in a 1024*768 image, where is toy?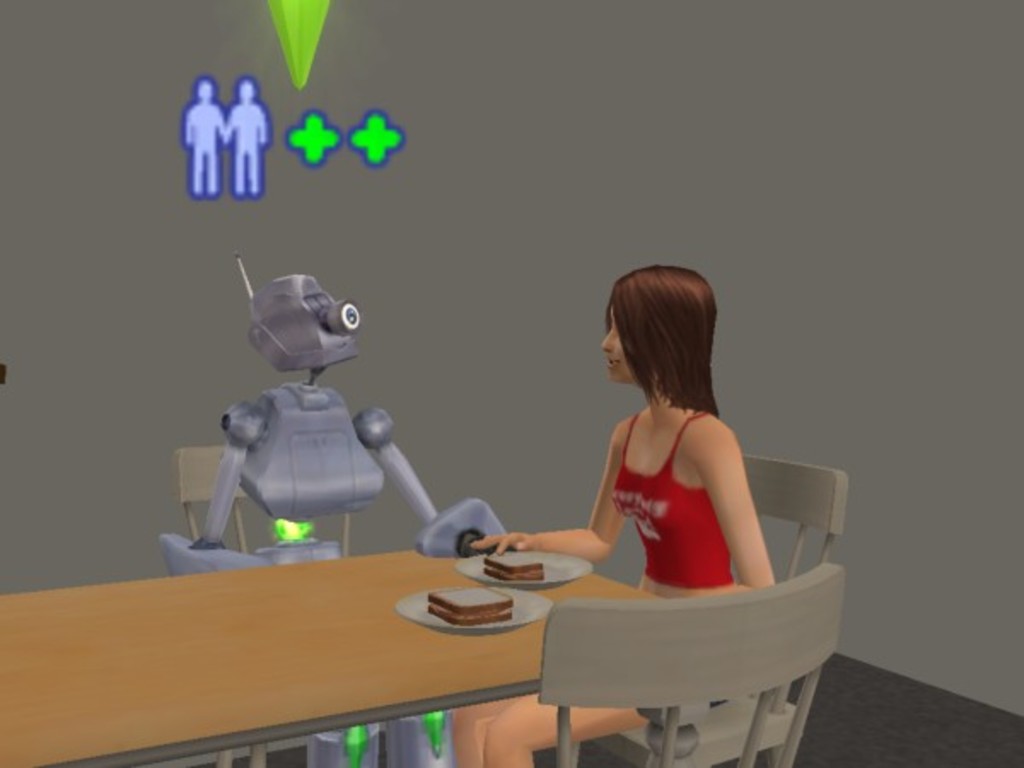
pyautogui.locateOnScreen(145, 246, 514, 766).
